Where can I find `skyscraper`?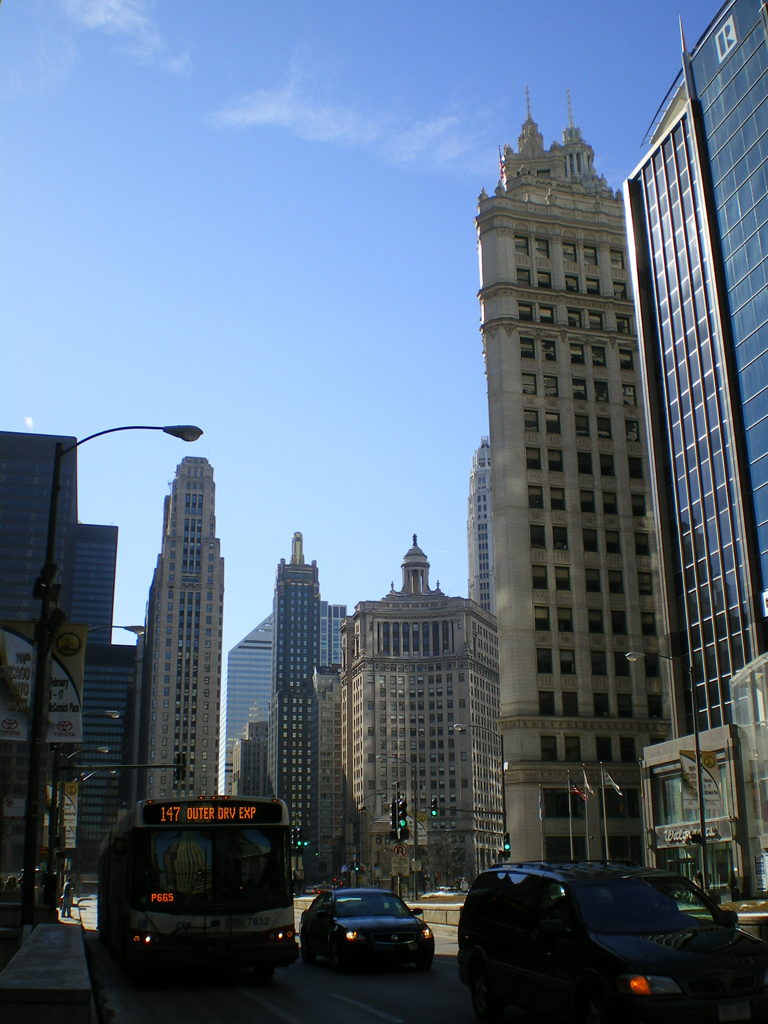
You can find it at box(123, 444, 213, 800).
